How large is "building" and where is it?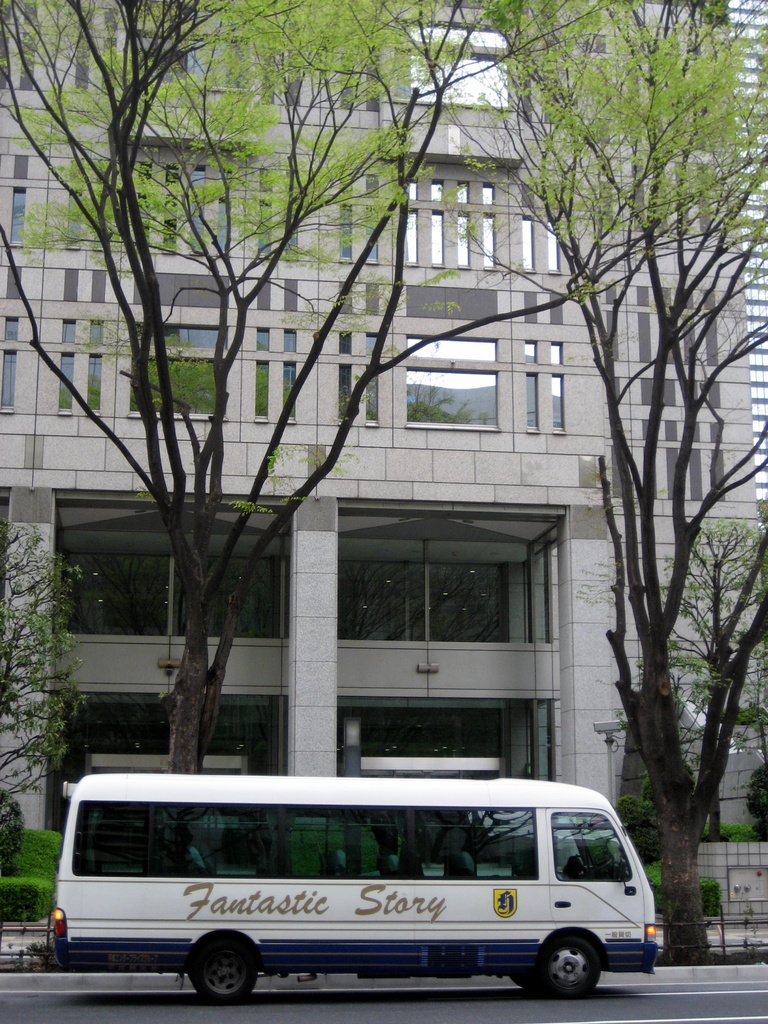
Bounding box: 0/1/767/930.
